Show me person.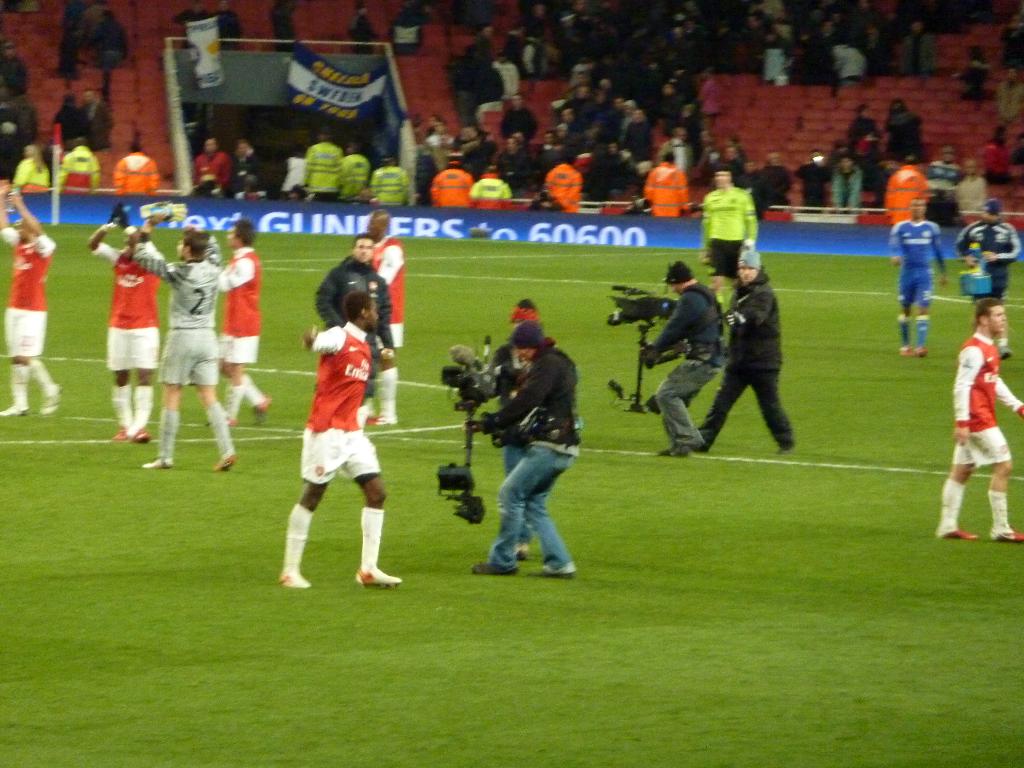
person is here: x1=316, y1=234, x2=397, y2=403.
